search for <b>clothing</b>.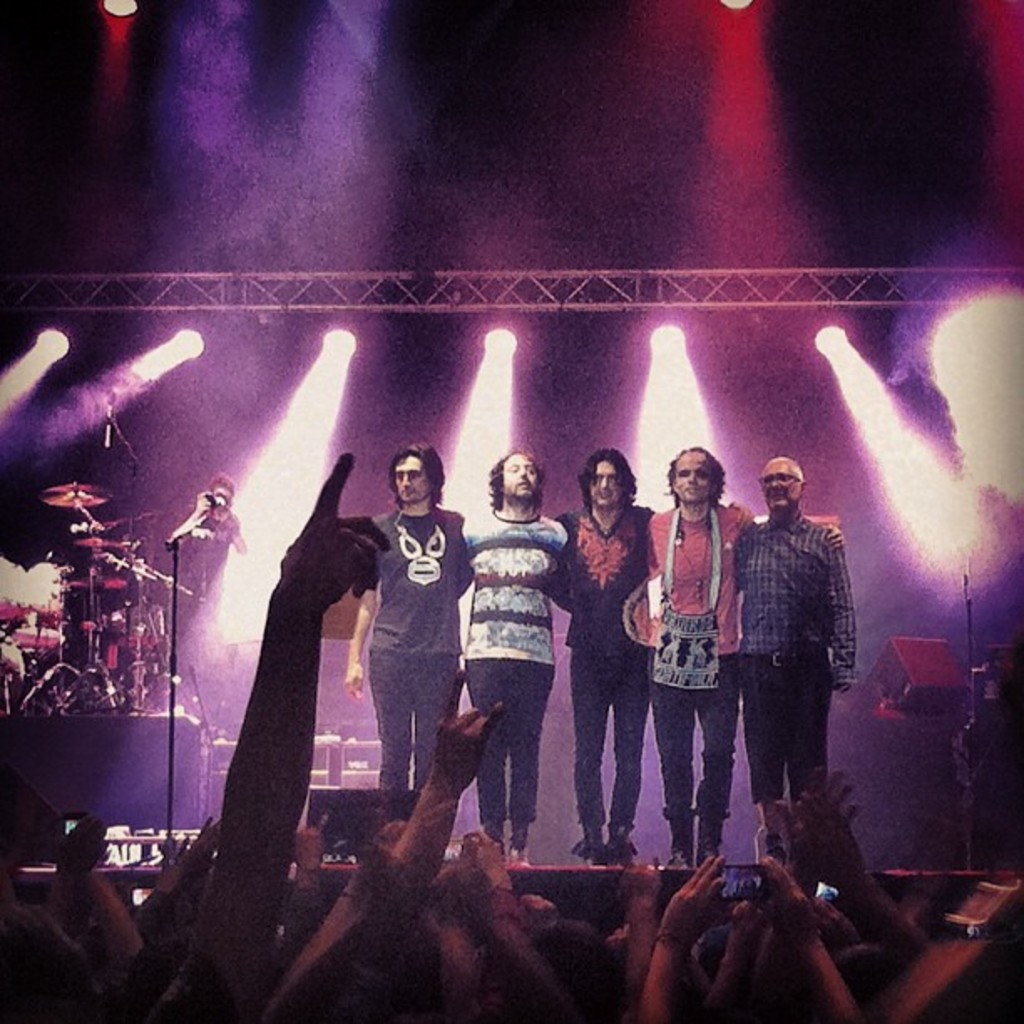
Found at [376,656,457,781].
